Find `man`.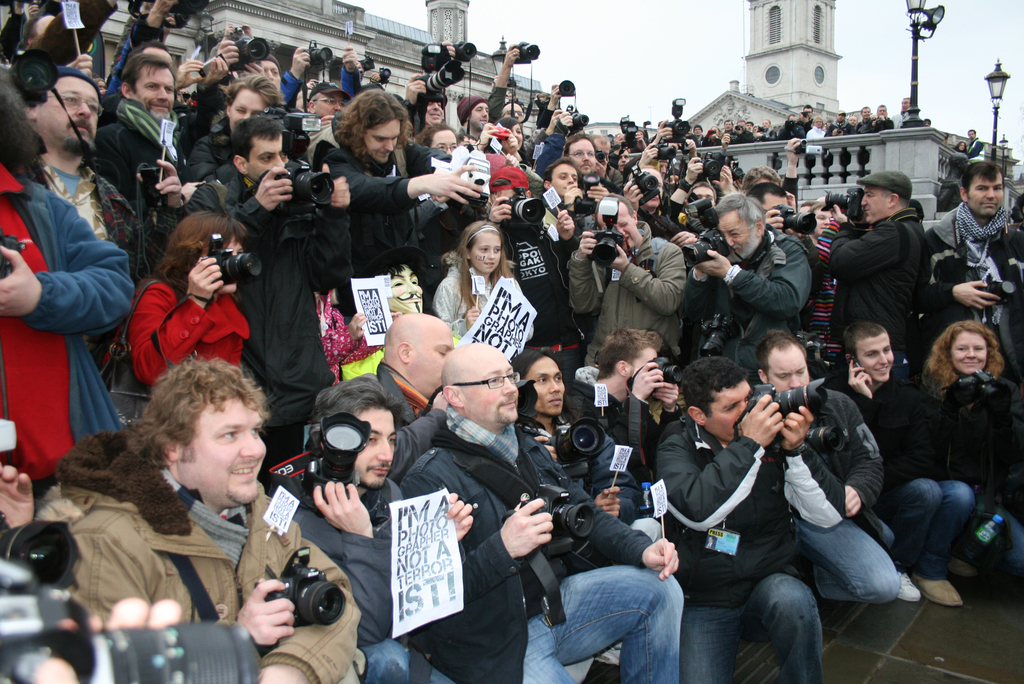
region(826, 169, 925, 340).
